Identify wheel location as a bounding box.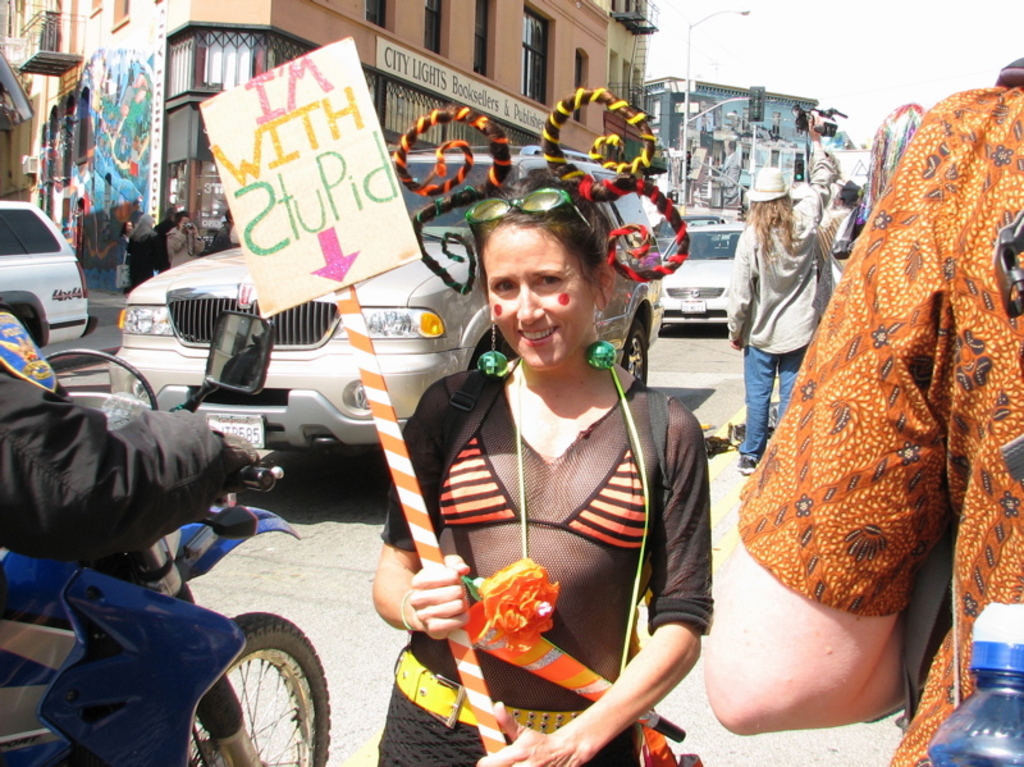
l=165, t=633, r=321, b=759.
